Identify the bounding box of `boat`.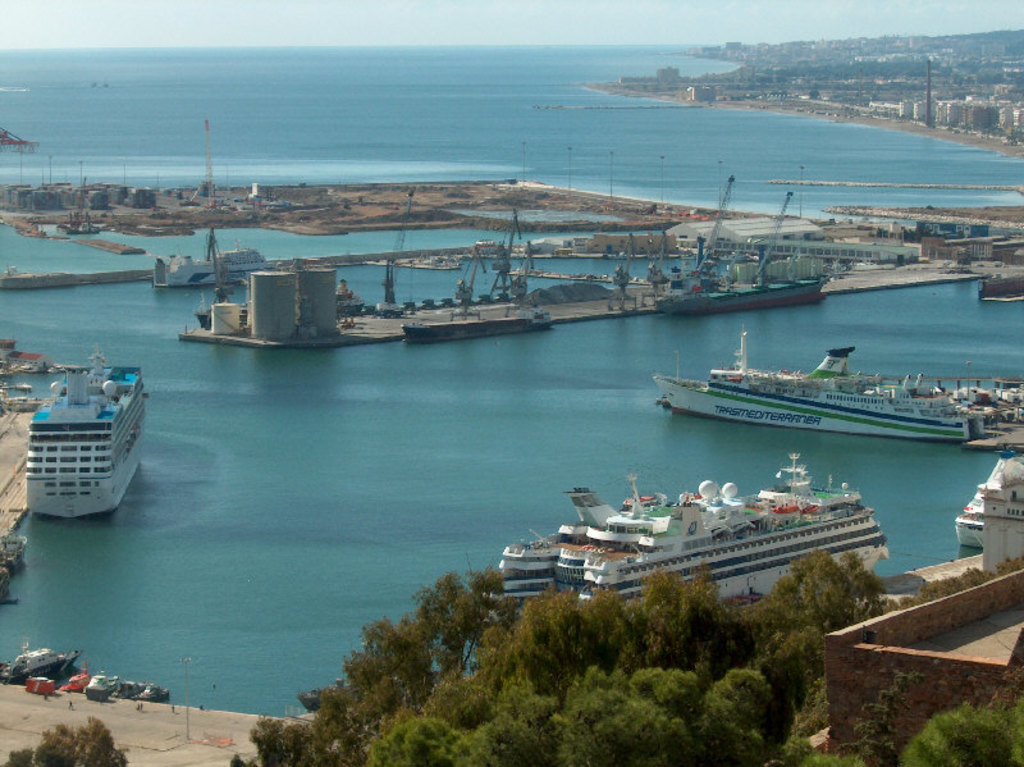
box(952, 440, 1023, 552).
